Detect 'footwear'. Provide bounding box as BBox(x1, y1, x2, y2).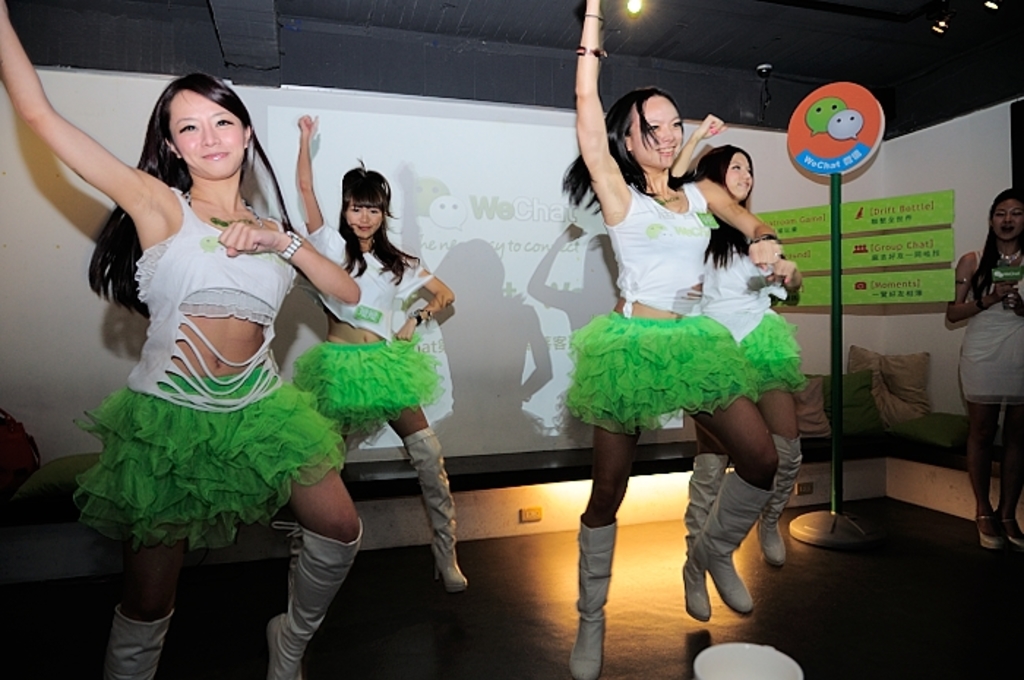
BBox(968, 512, 1004, 556).
